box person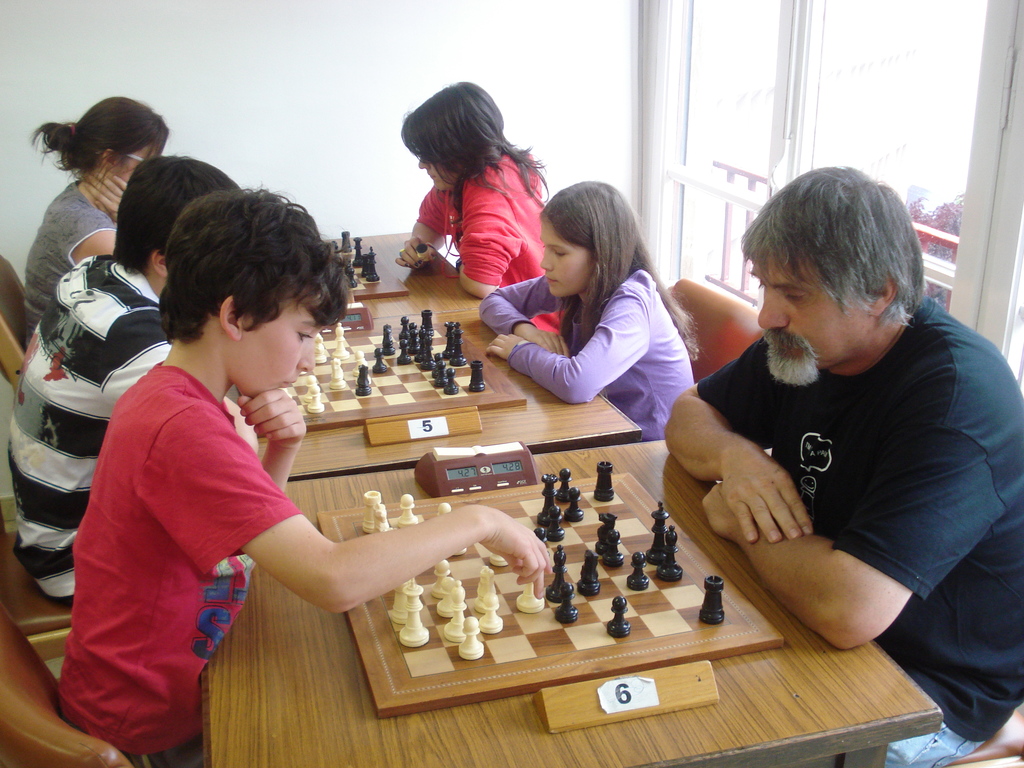
<box>476,177,703,438</box>
